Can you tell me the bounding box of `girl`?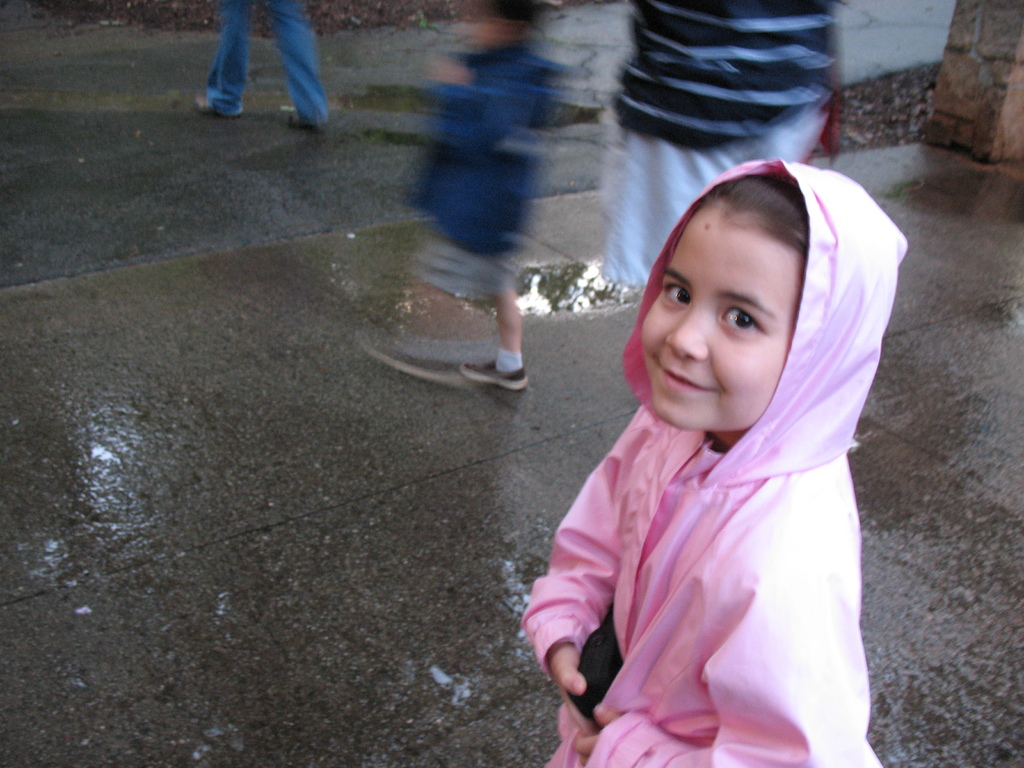
522, 157, 909, 766.
